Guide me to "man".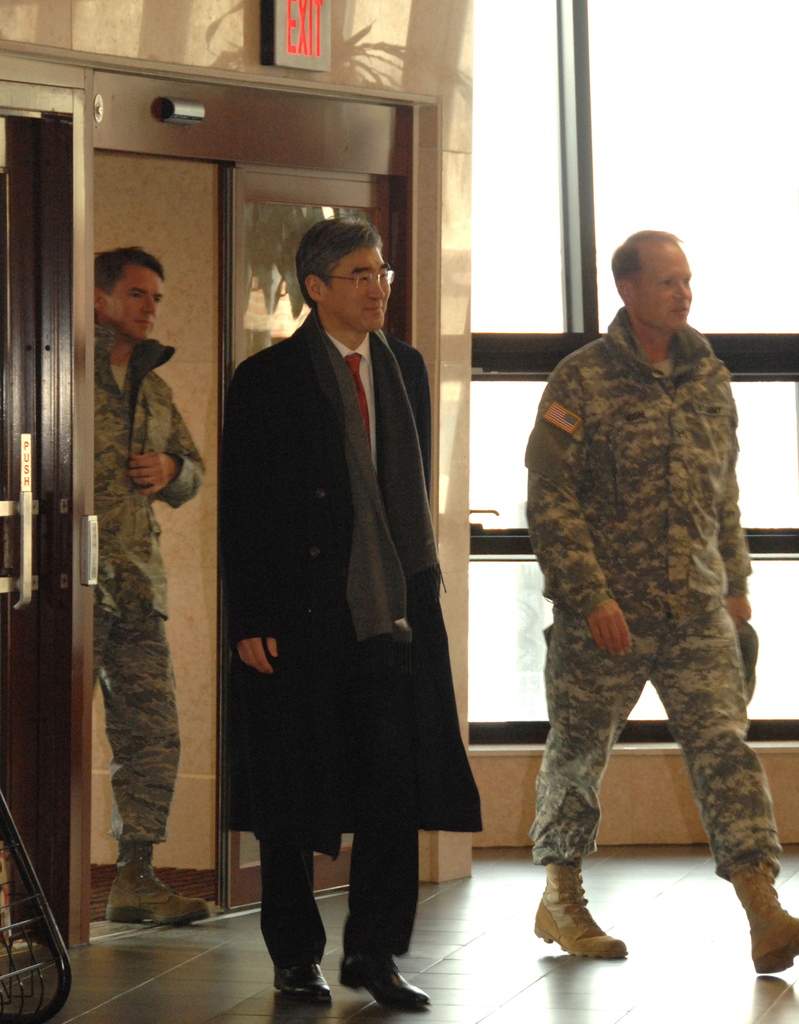
Guidance: bbox=[215, 218, 492, 1013].
